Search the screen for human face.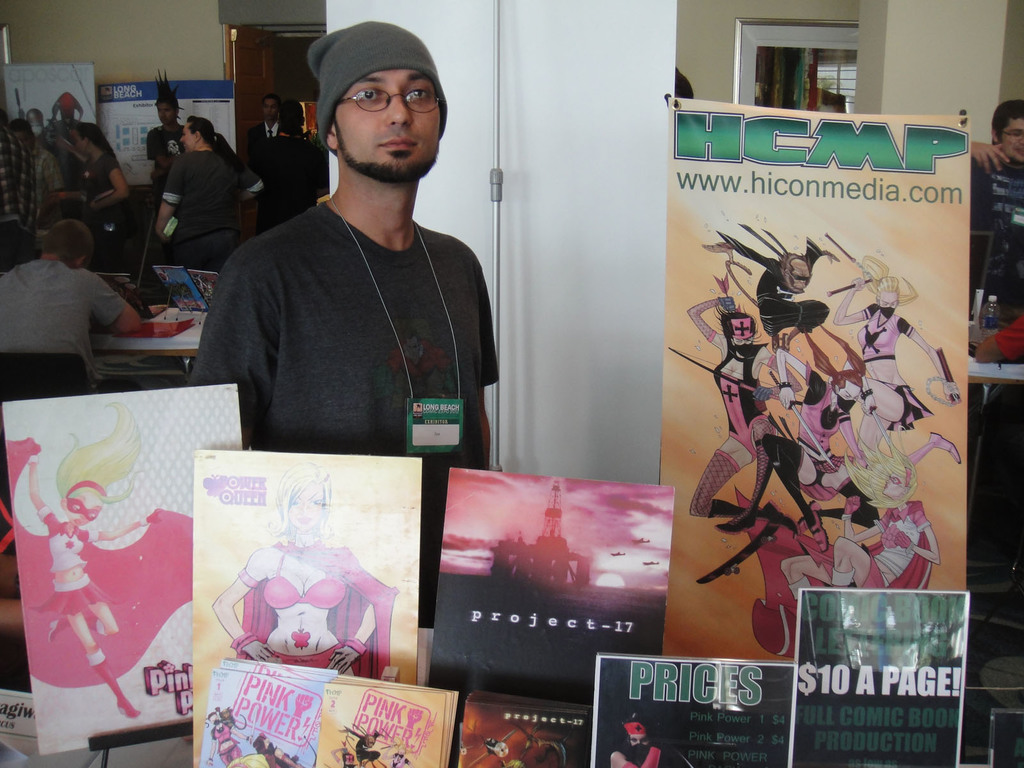
Found at [285,482,328,534].
